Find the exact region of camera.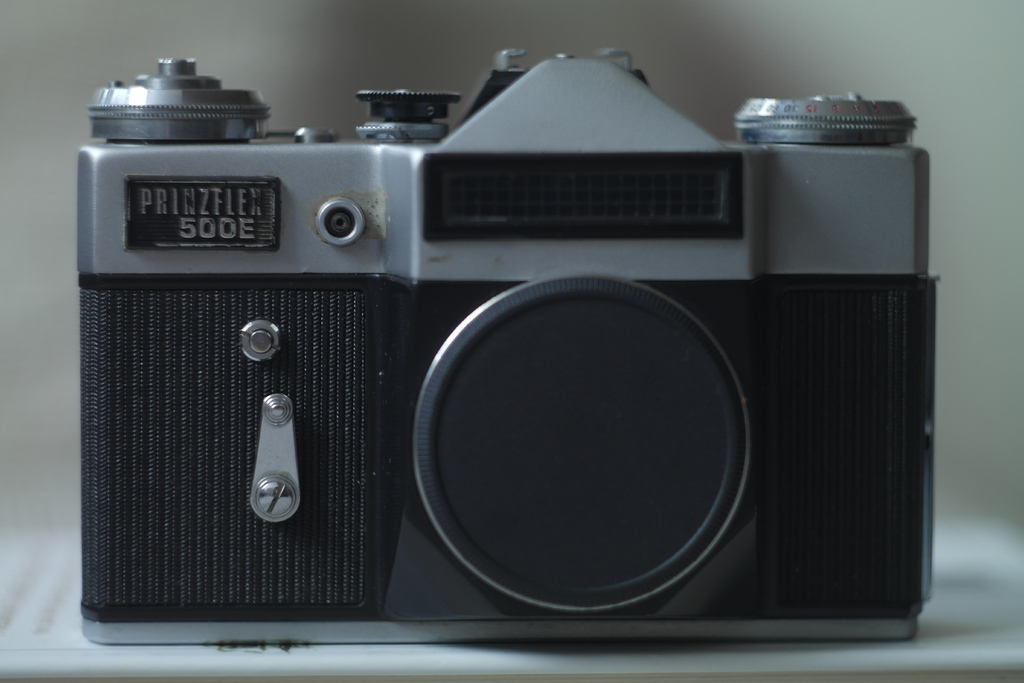
Exact region: left=61, top=49, right=961, bottom=658.
